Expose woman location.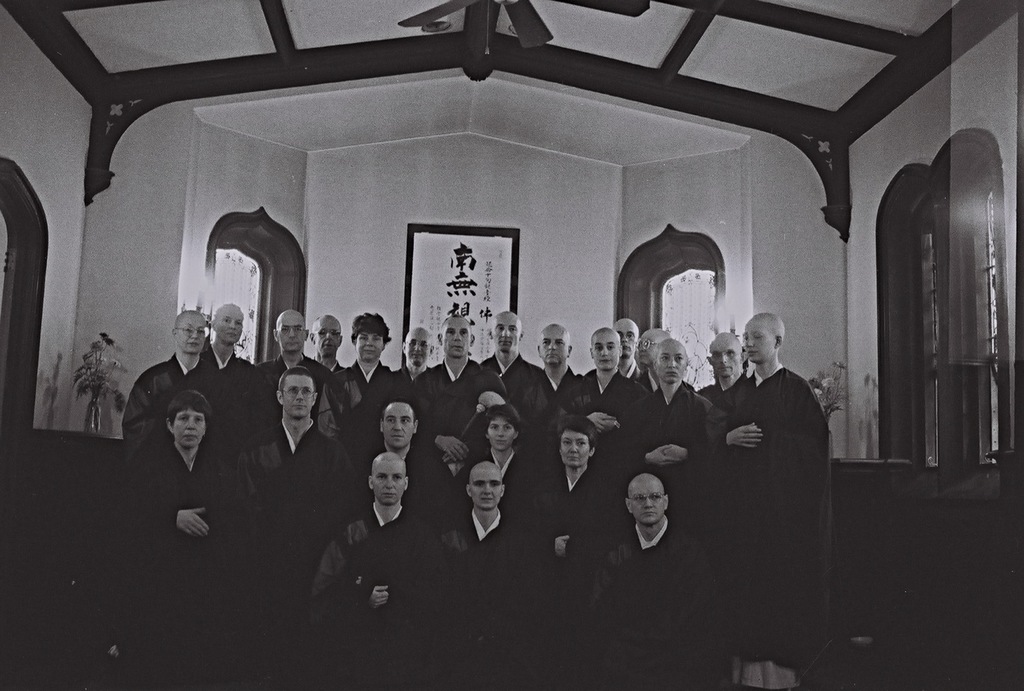
Exposed at select_region(207, 298, 252, 386).
